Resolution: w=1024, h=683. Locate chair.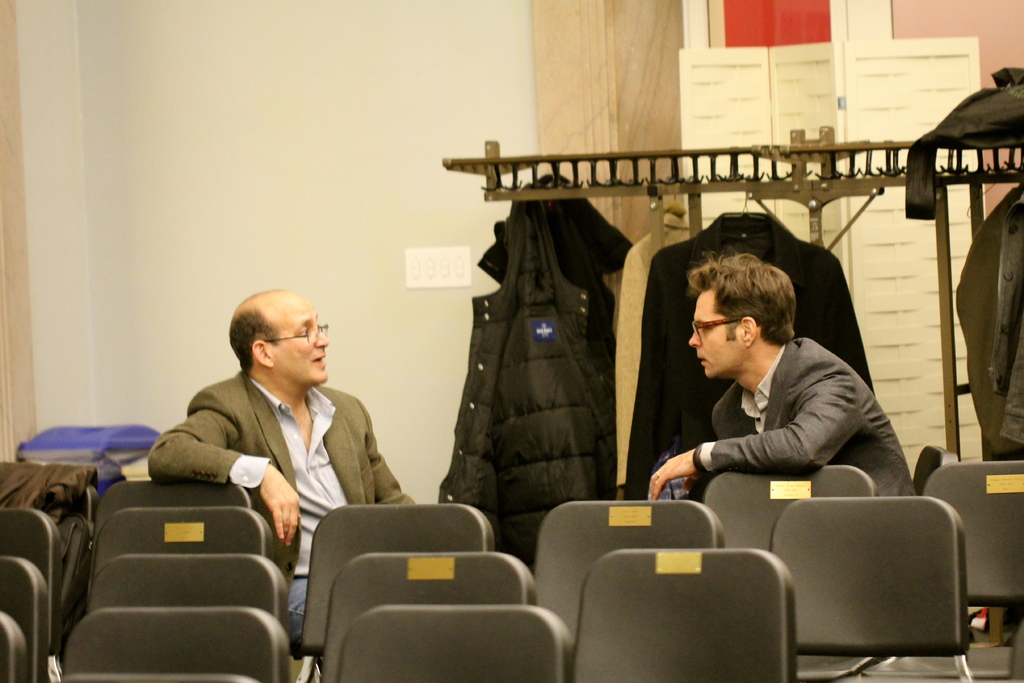
bbox(701, 461, 880, 682).
